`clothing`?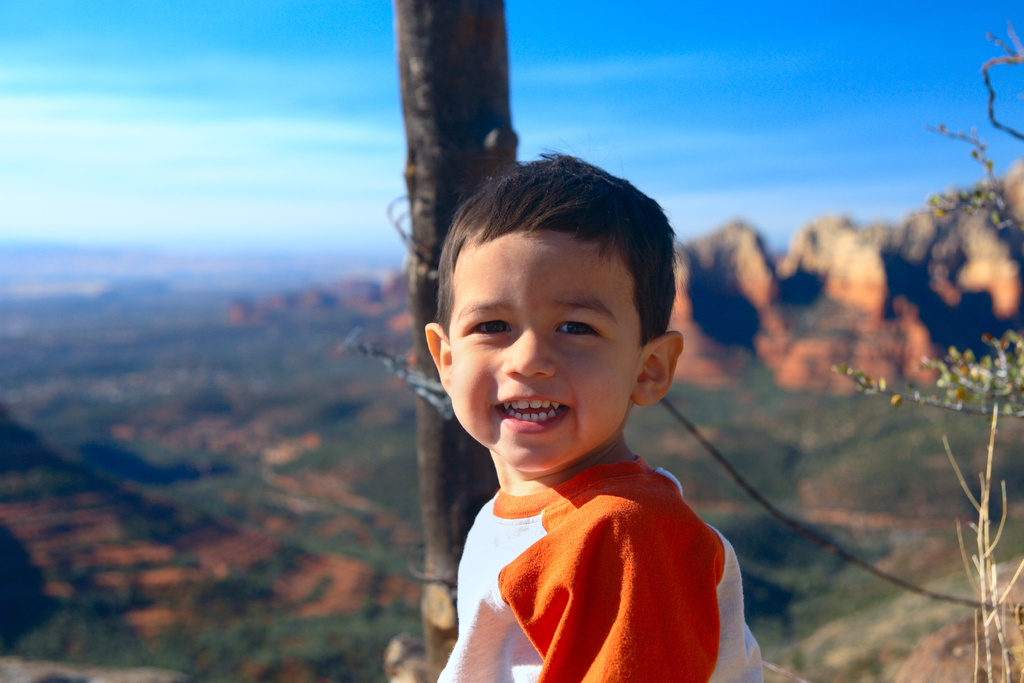
region(435, 415, 739, 680)
